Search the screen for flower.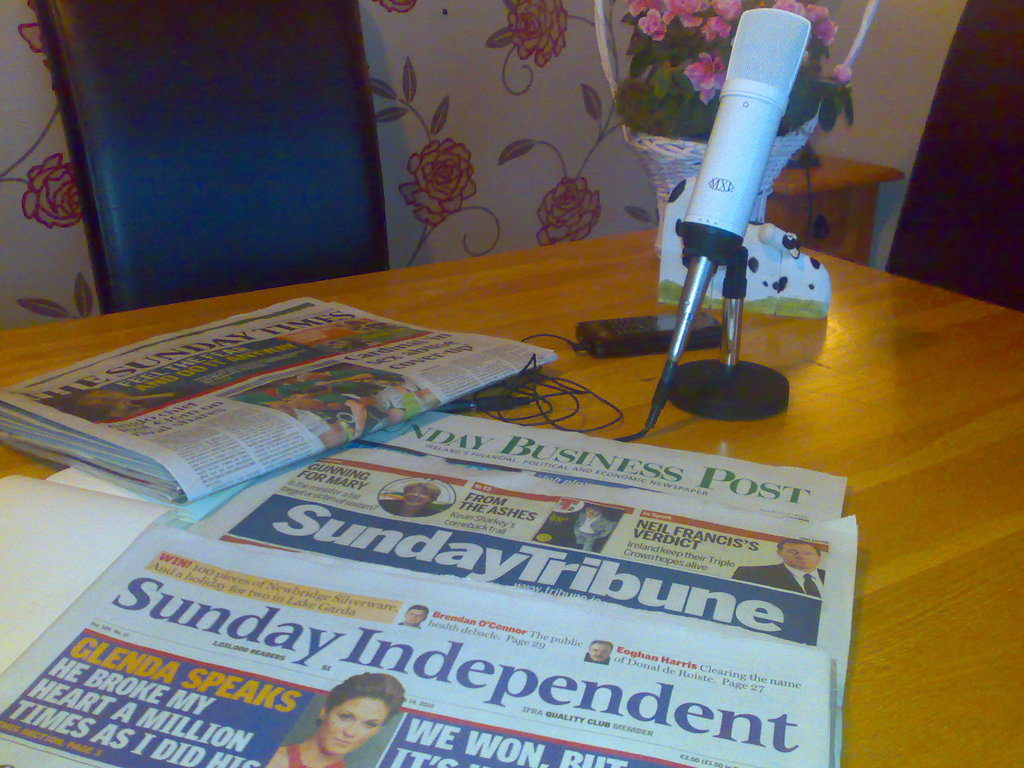
Found at box(22, 155, 83, 230).
